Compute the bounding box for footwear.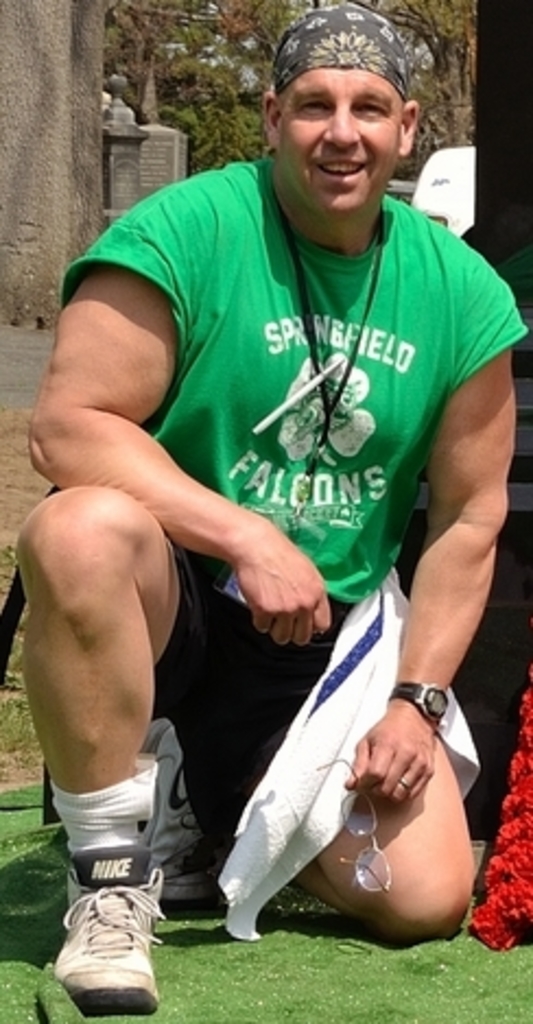
rect(50, 841, 170, 1017).
